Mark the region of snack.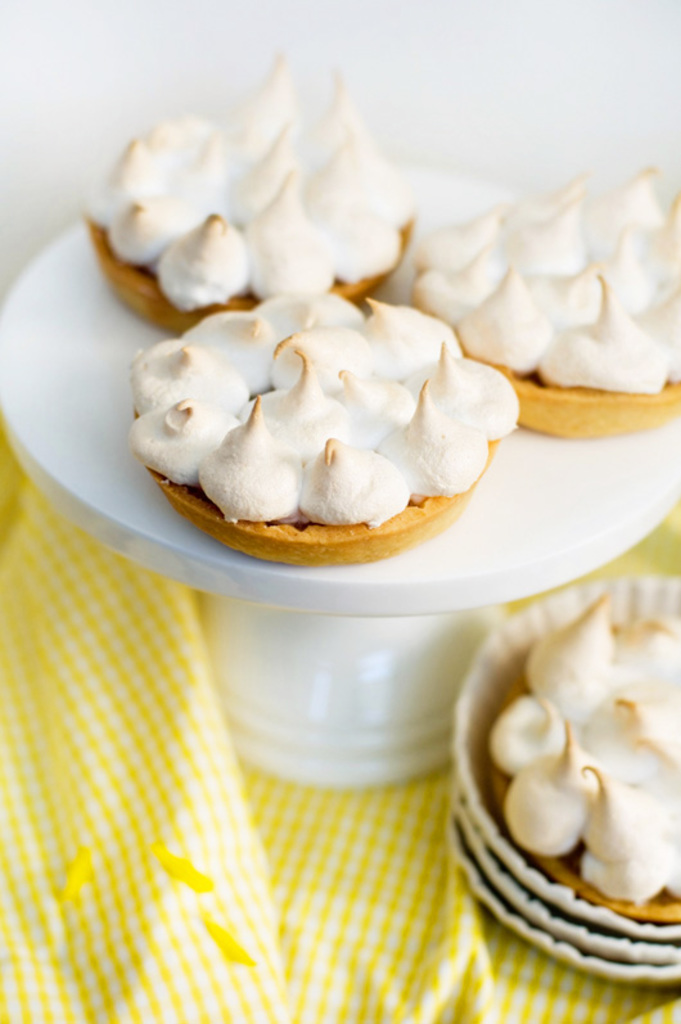
Region: 82 53 424 338.
